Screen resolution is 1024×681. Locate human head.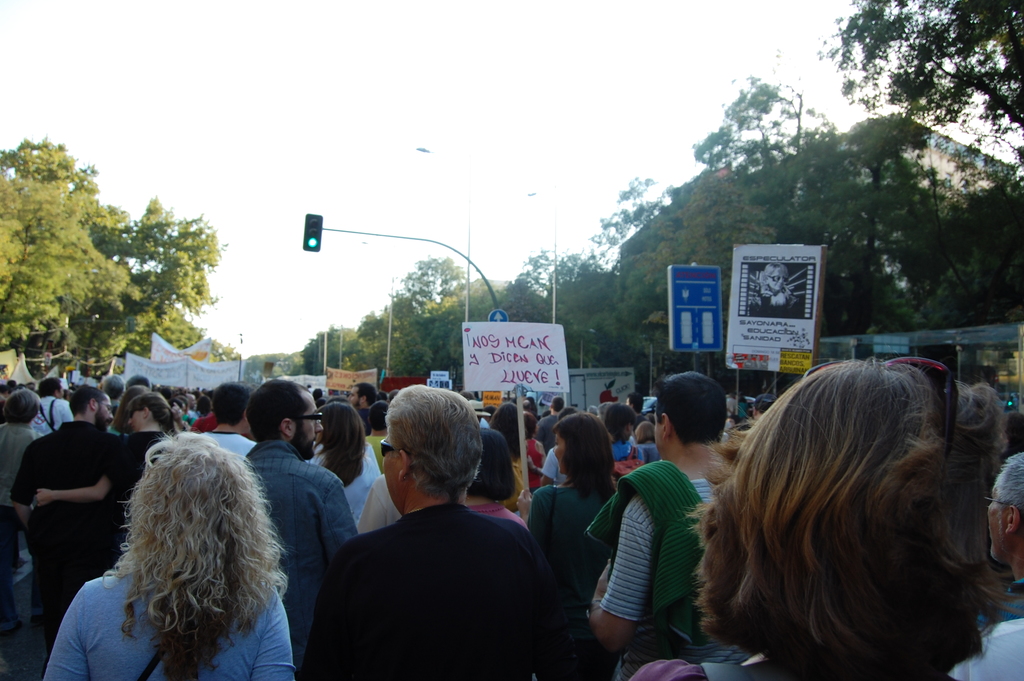
BBox(125, 375, 150, 393).
